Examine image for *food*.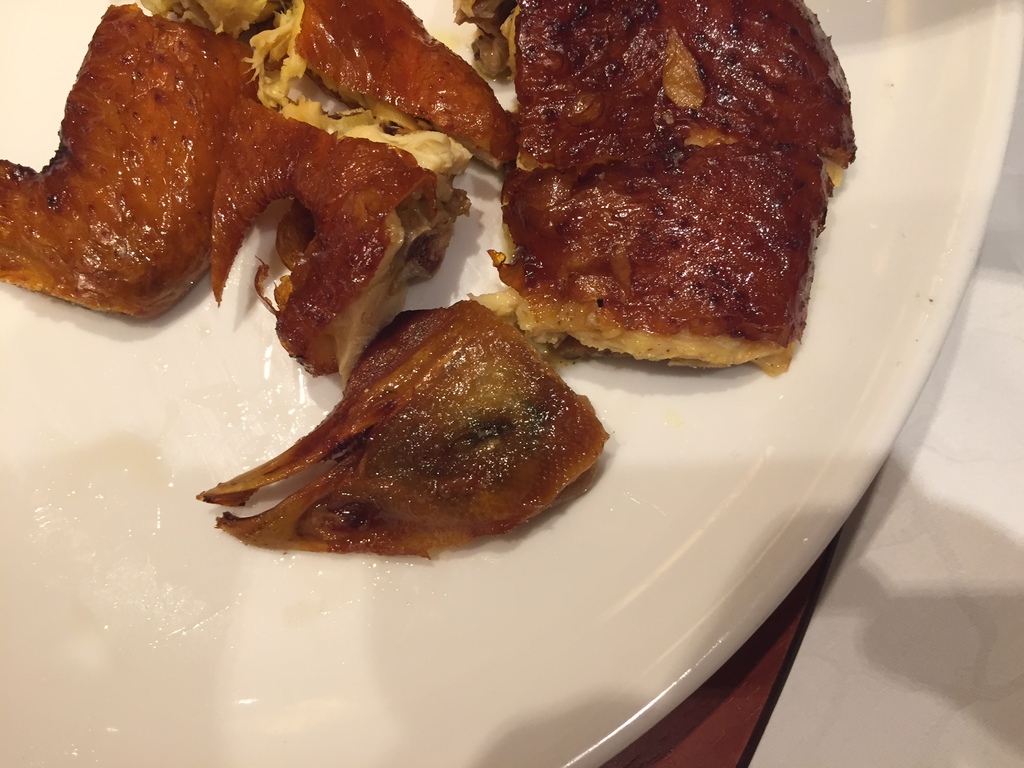
Examination result: bbox=[193, 300, 615, 560].
